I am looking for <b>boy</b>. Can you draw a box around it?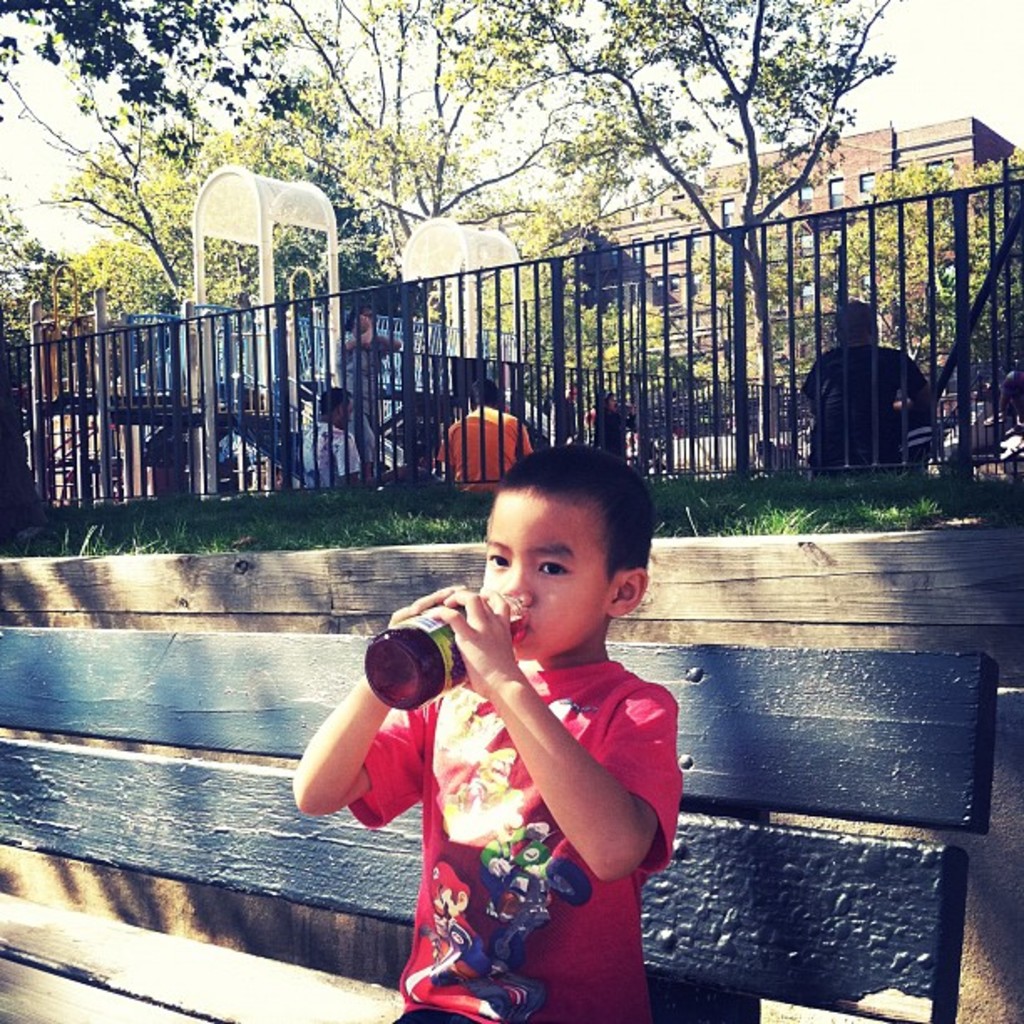
Sure, the bounding box is x1=340 y1=422 x2=708 y2=992.
